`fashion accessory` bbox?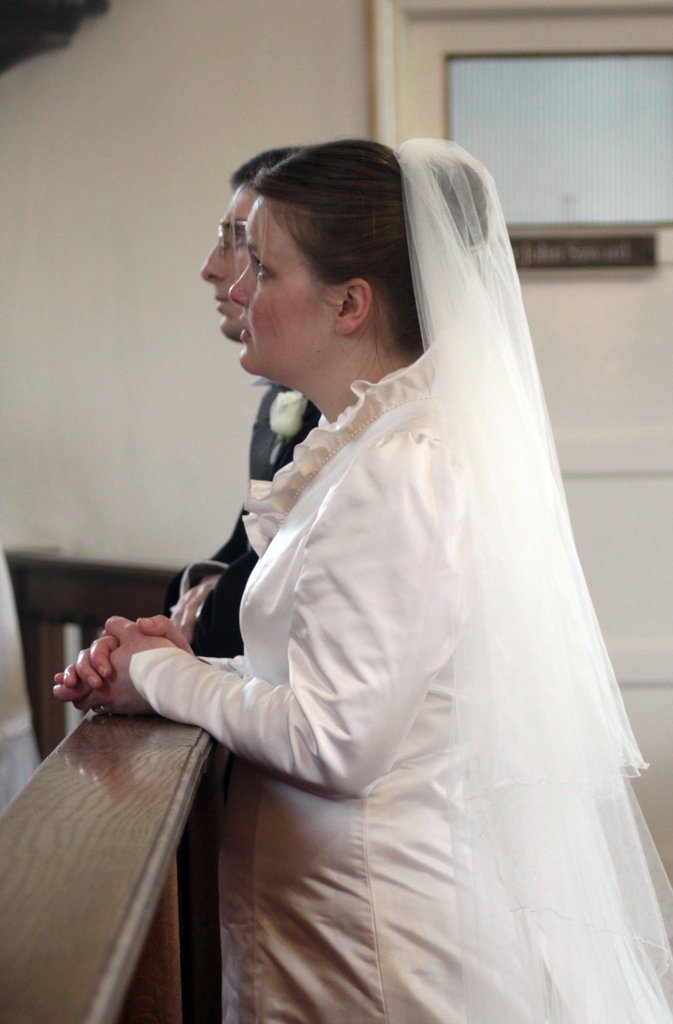
BBox(97, 703, 114, 719)
